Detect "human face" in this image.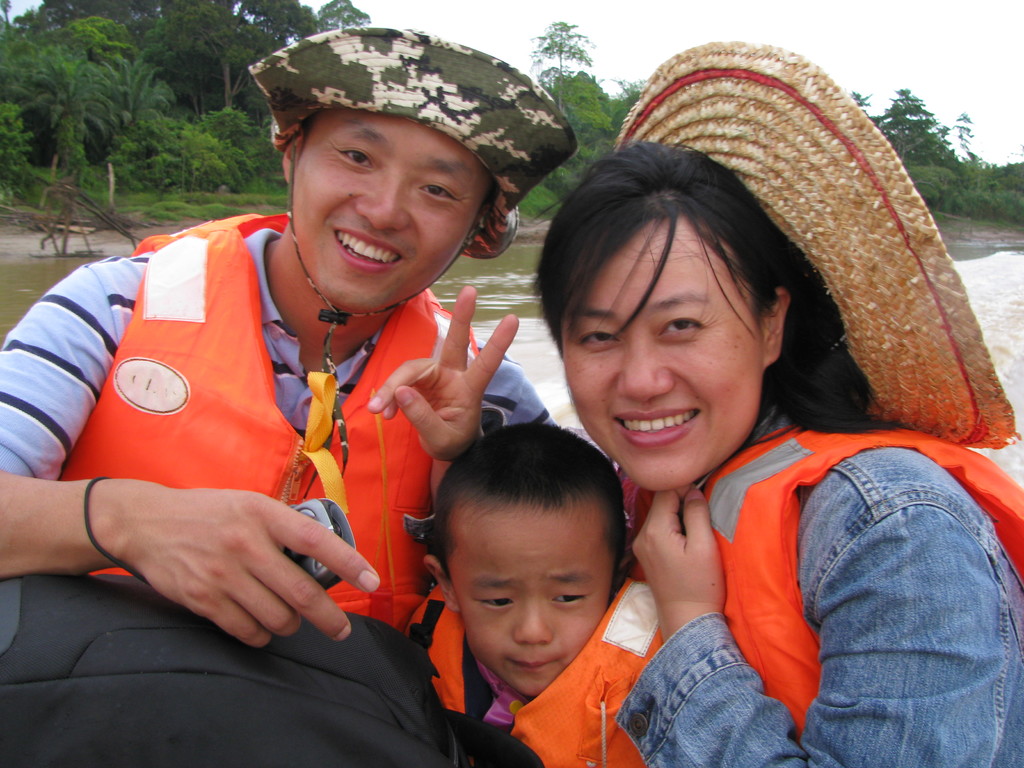
Detection: bbox(568, 207, 787, 474).
